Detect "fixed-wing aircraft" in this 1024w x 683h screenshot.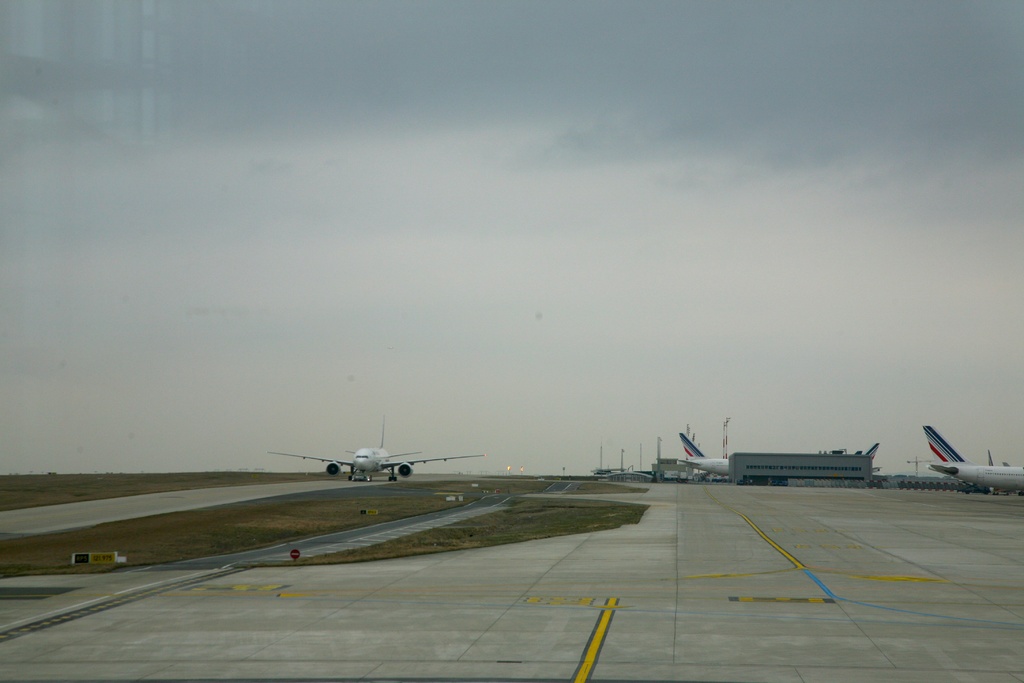
Detection: rect(269, 413, 485, 483).
